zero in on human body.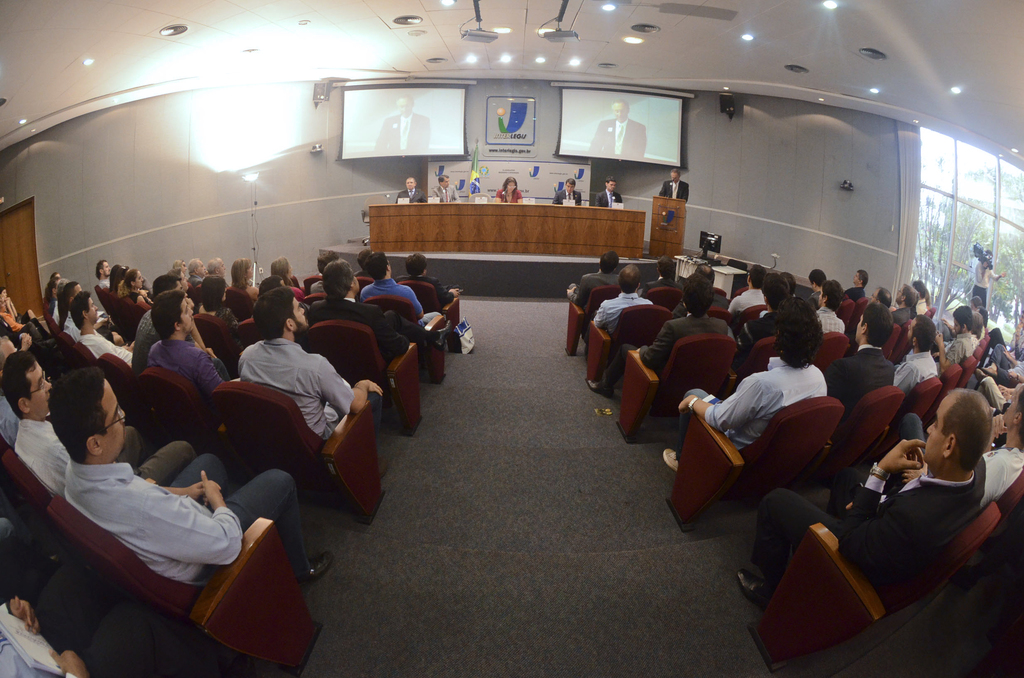
Zeroed in: (left=680, top=259, right=717, bottom=287).
